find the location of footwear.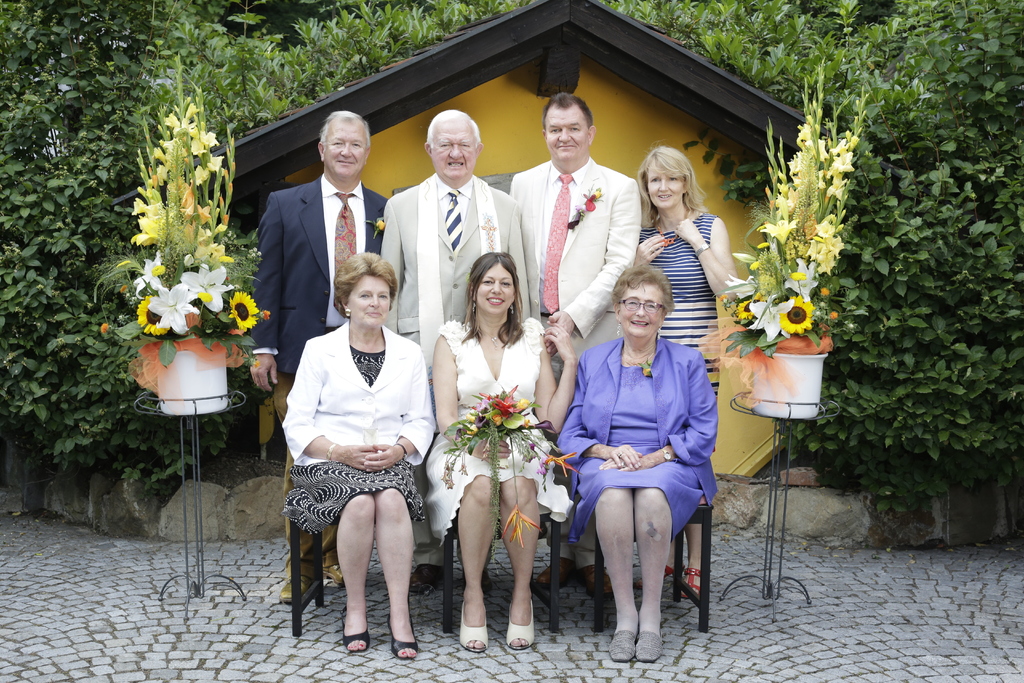
Location: (left=410, top=563, right=444, bottom=593).
